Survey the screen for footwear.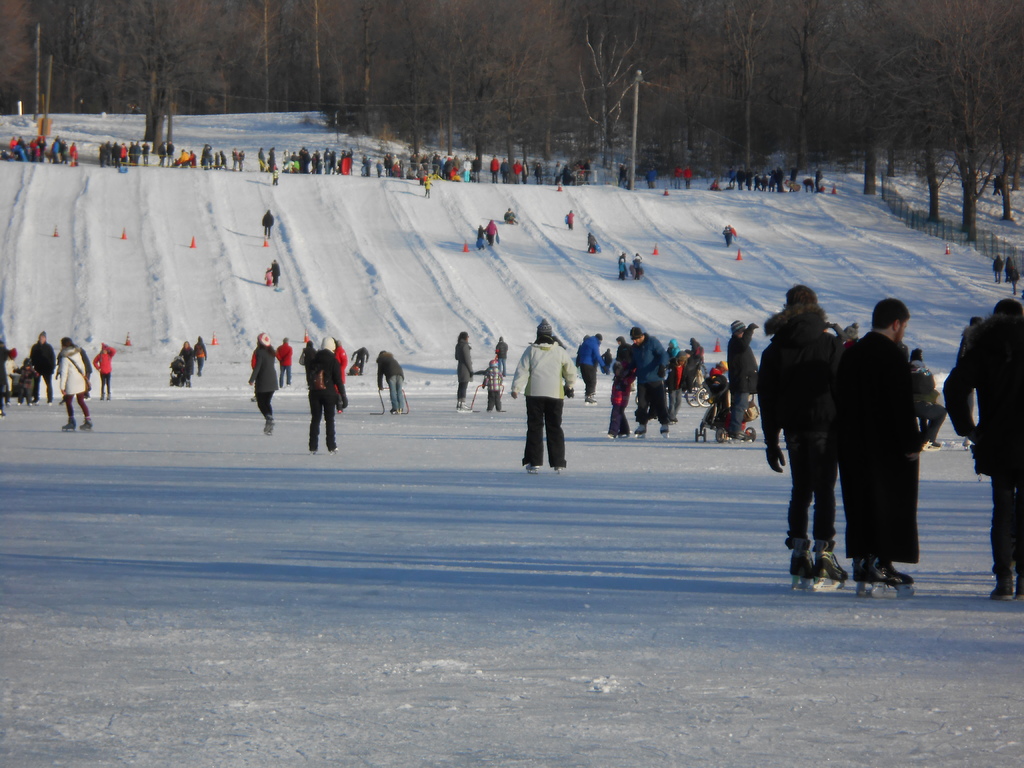
Survey found: (858, 561, 918, 586).
